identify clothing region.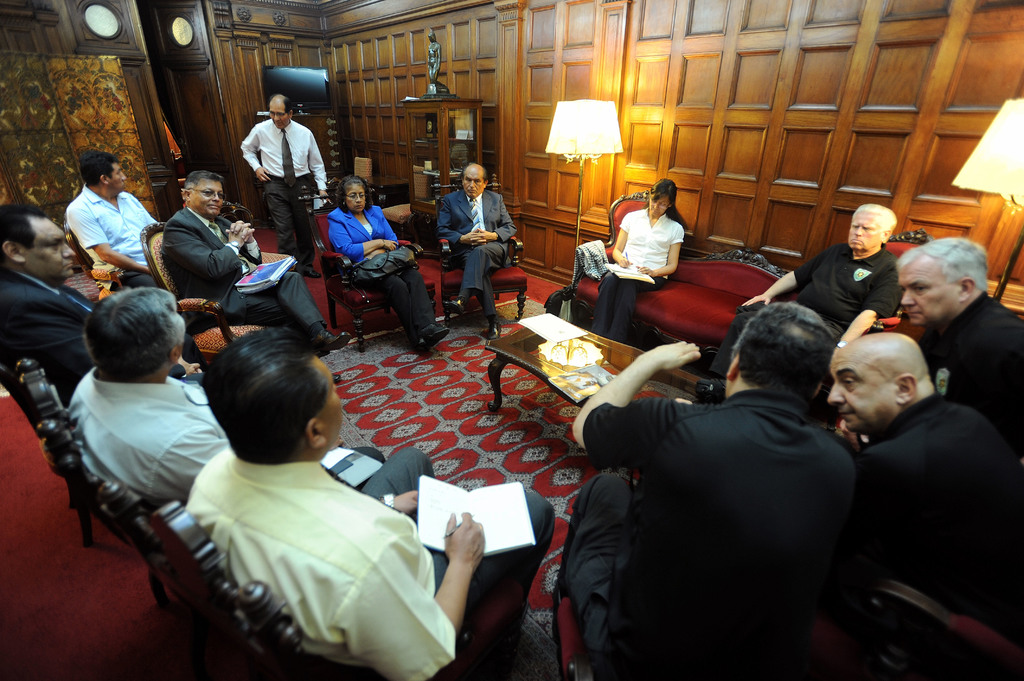
Region: rect(186, 453, 559, 680).
